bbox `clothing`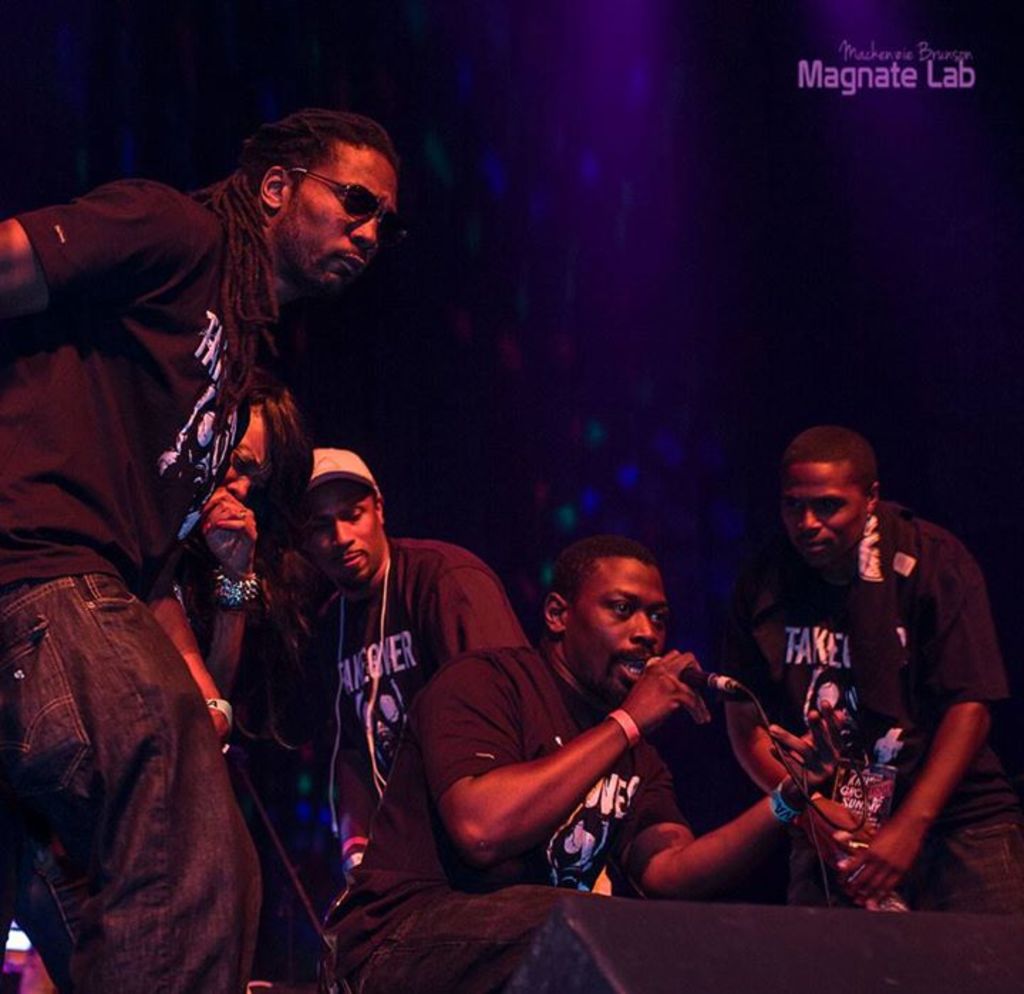
x1=0 y1=166 x2=276 y2=993
